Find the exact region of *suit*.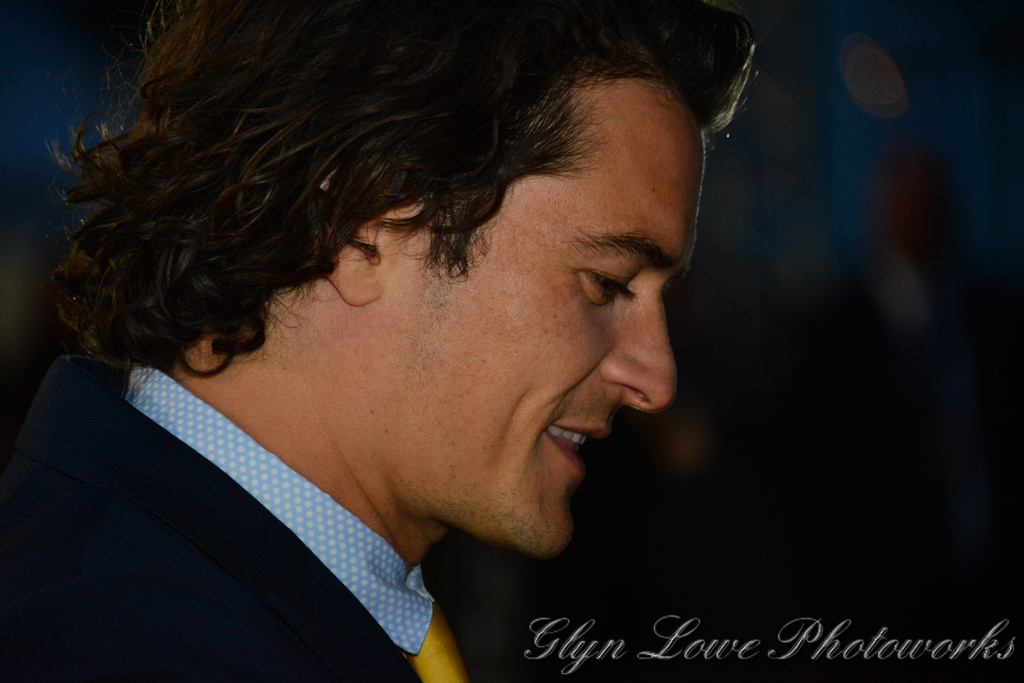
Exact region: detection(0, 313, 525, 665).
